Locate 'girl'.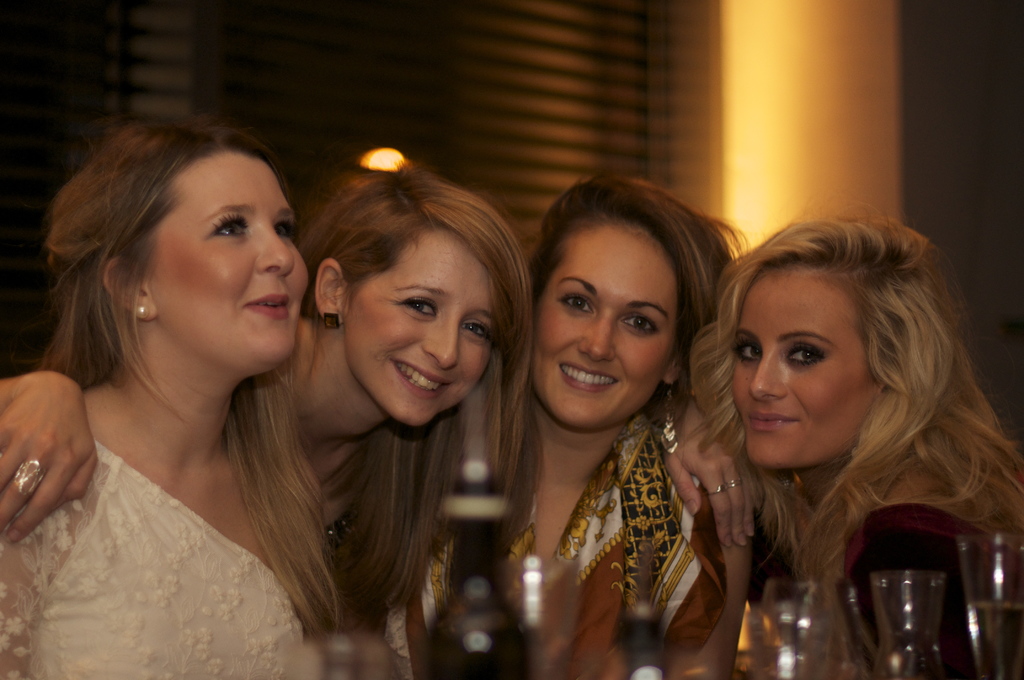
Bounding box: [0, 121, 339, 679].
